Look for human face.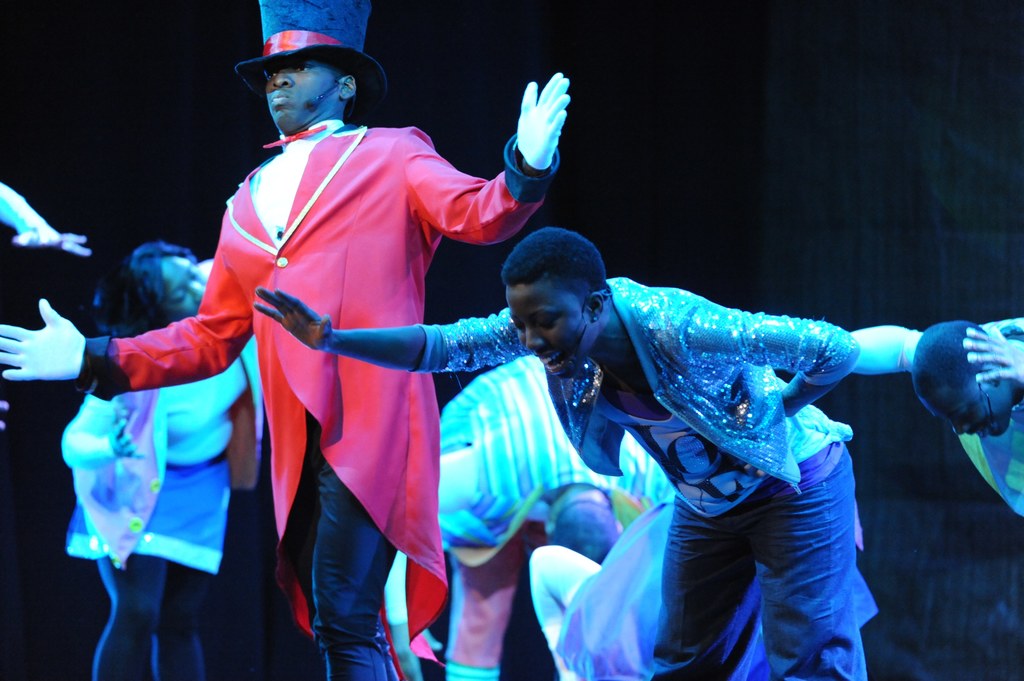
Found: locate(923, 393, 1011, 437).
